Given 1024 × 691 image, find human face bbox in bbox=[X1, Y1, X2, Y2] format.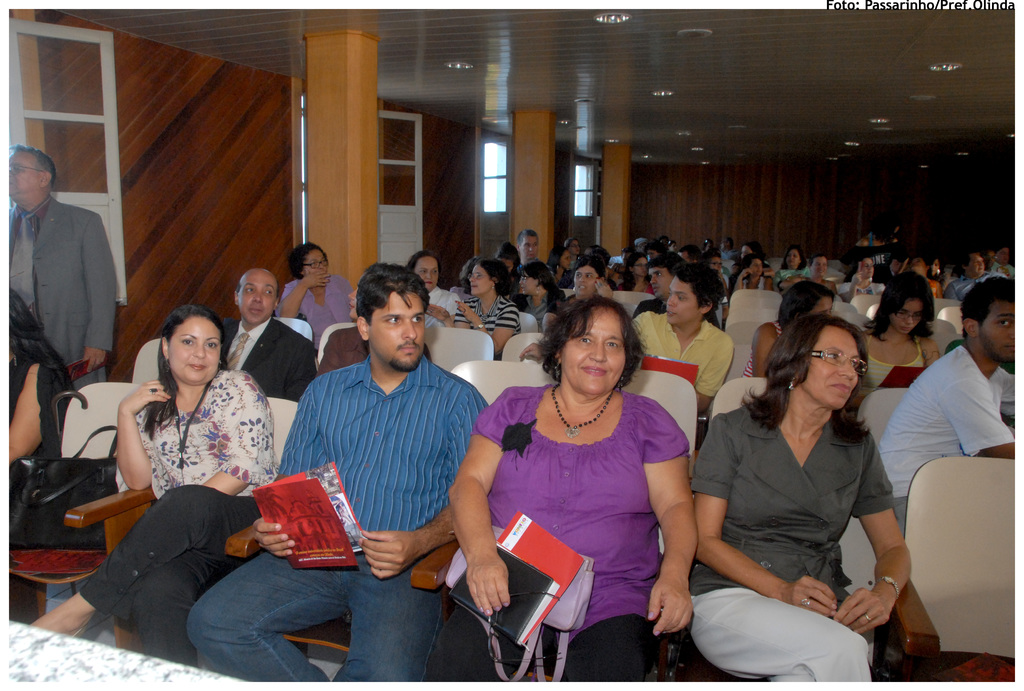
bbox=[911, 255, 927, 271].
